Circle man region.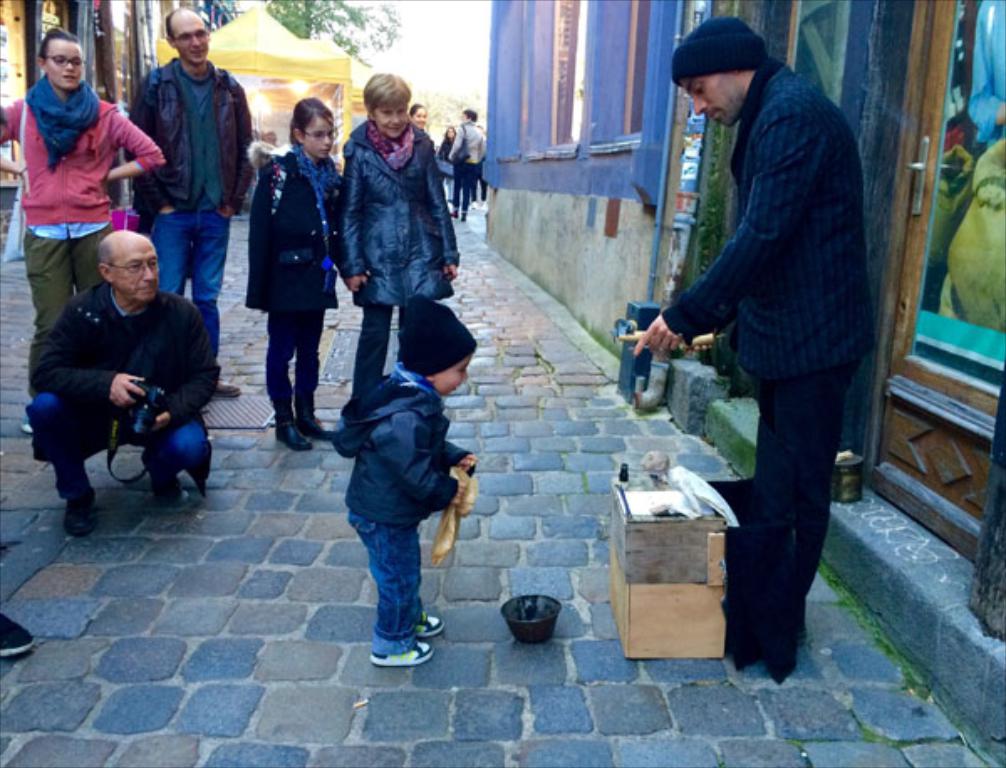
Region: {"left": 664, "top": 2, "right": 889, "bottom": 689}.
